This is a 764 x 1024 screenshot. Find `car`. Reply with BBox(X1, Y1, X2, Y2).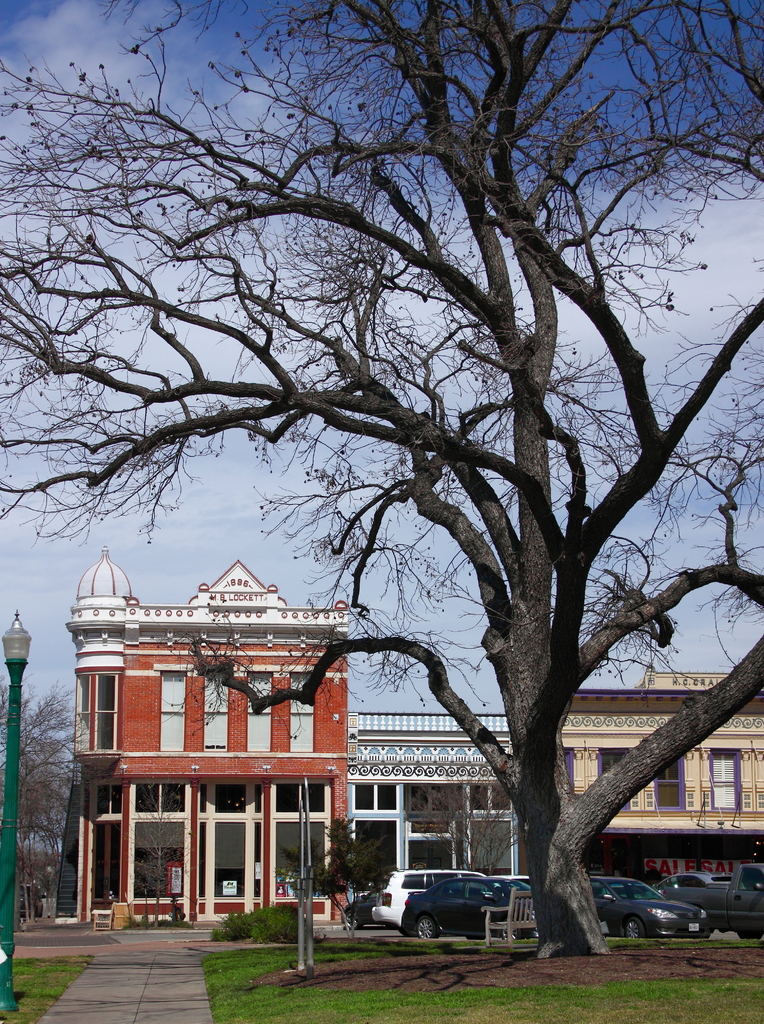
BBox(19, 884, 45, 919).
